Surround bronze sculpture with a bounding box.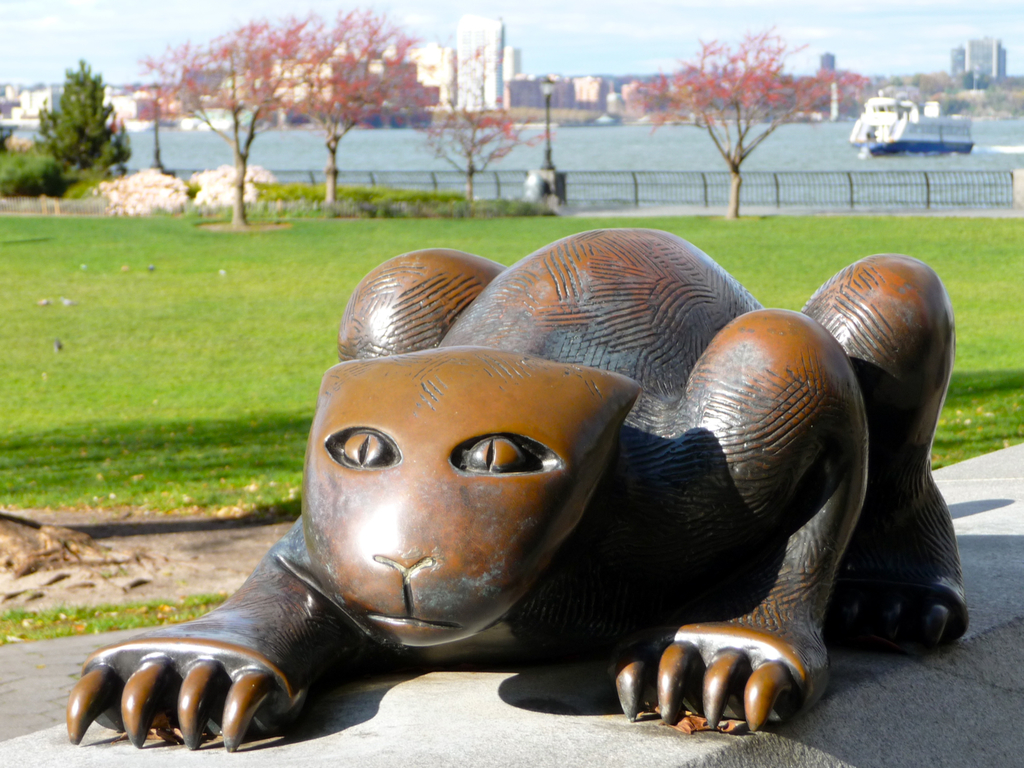
(x1=53, y1=231, x2=962, y2=754).
